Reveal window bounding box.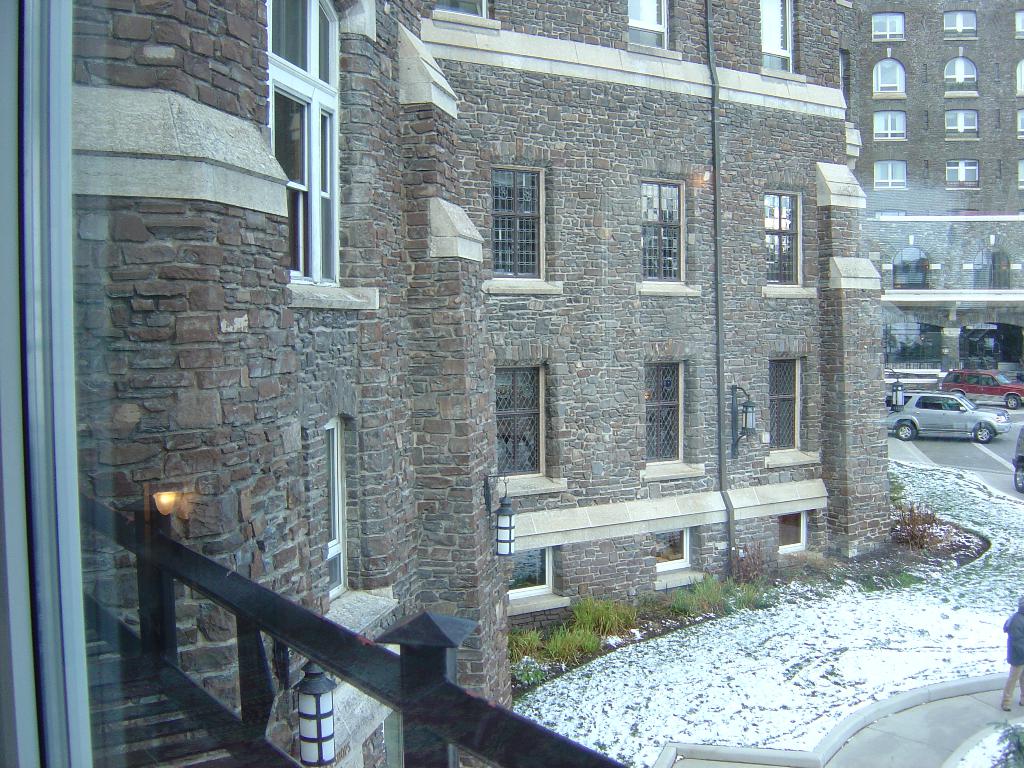
Revealed: box=[756, 0, 806, 81].
